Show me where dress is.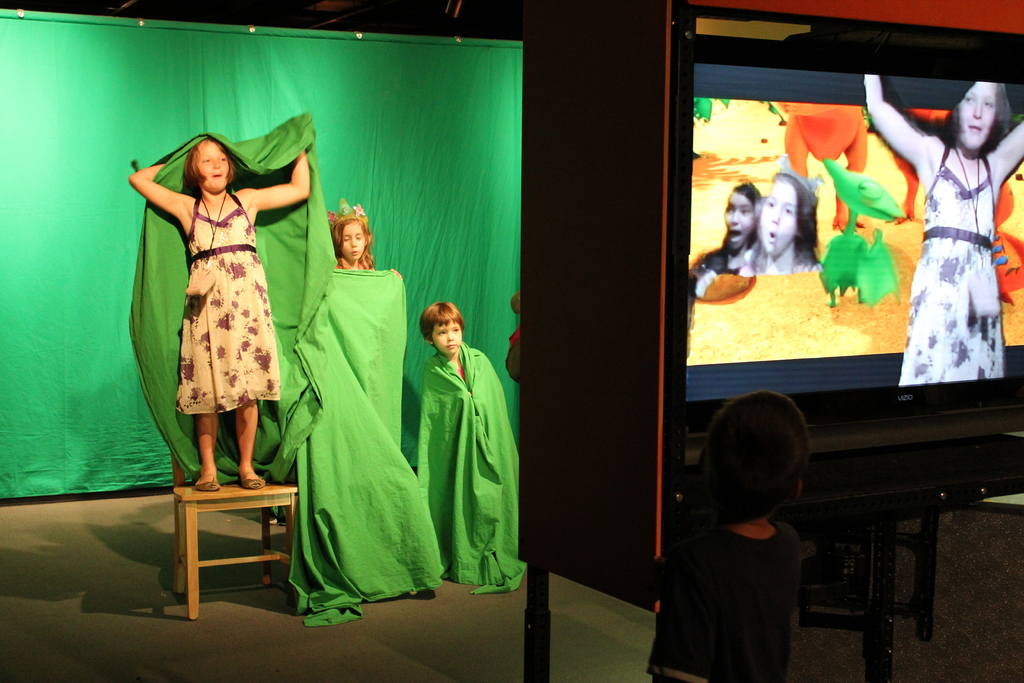
dress is at pyautogui.locateOnScreen(171, 189, 284, 424).
